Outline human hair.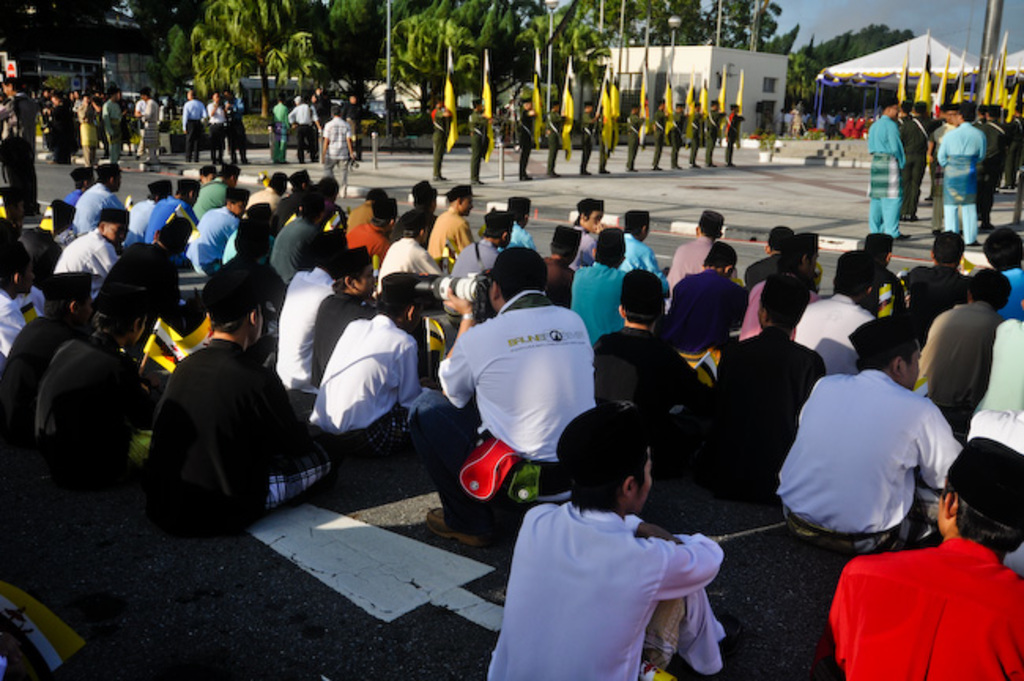
Outline: bbox=[956, 495, 1022, 569].
